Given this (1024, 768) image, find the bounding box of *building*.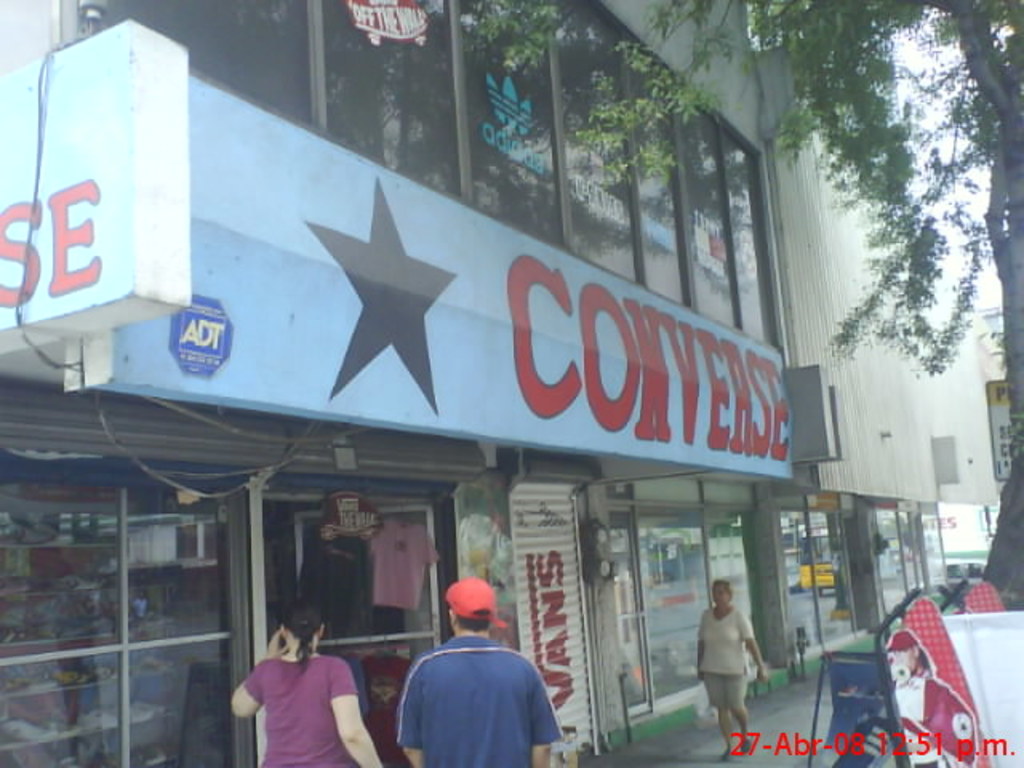
select_region(0, 0, 848, 766).
